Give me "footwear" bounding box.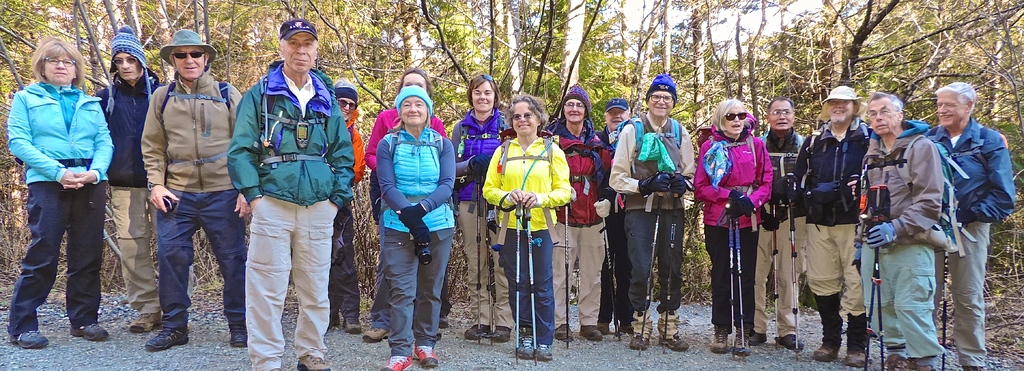
[left=464, top=322, right=492, bottom=336].
